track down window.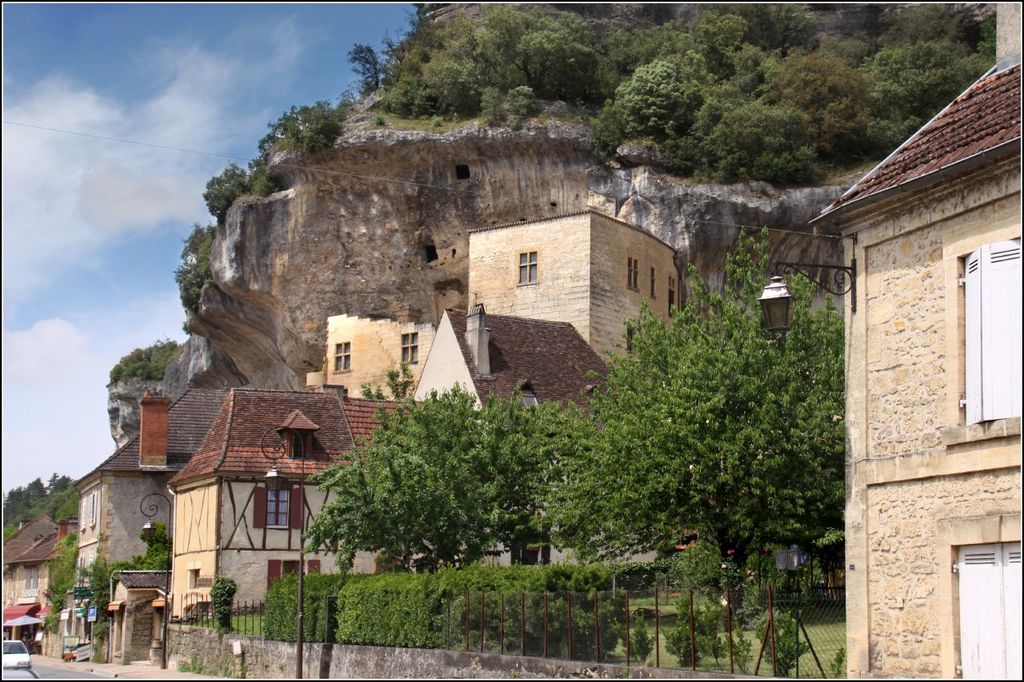
Tracked to bbox(941, 213, 1023, 445).
